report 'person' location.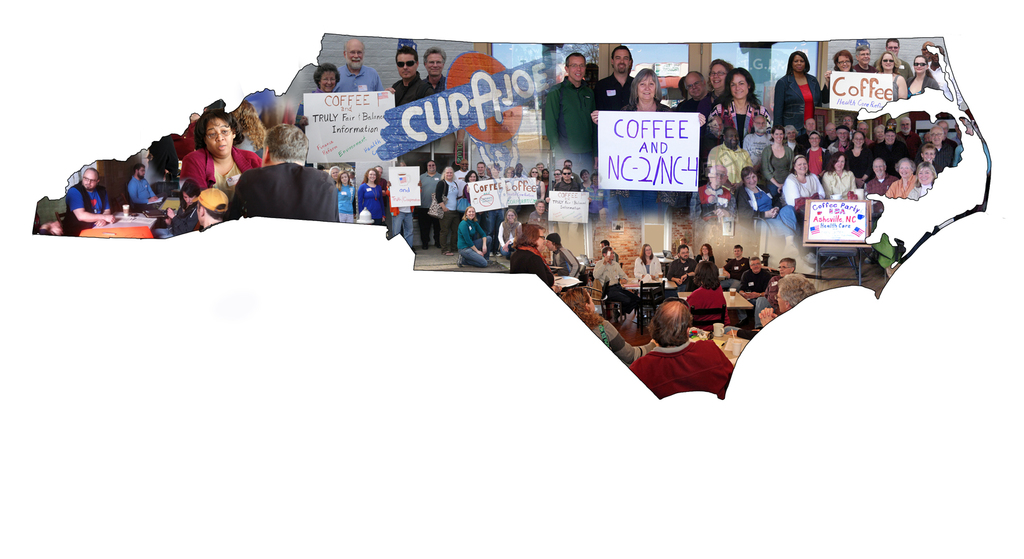
Report: 582:169:595:237.
